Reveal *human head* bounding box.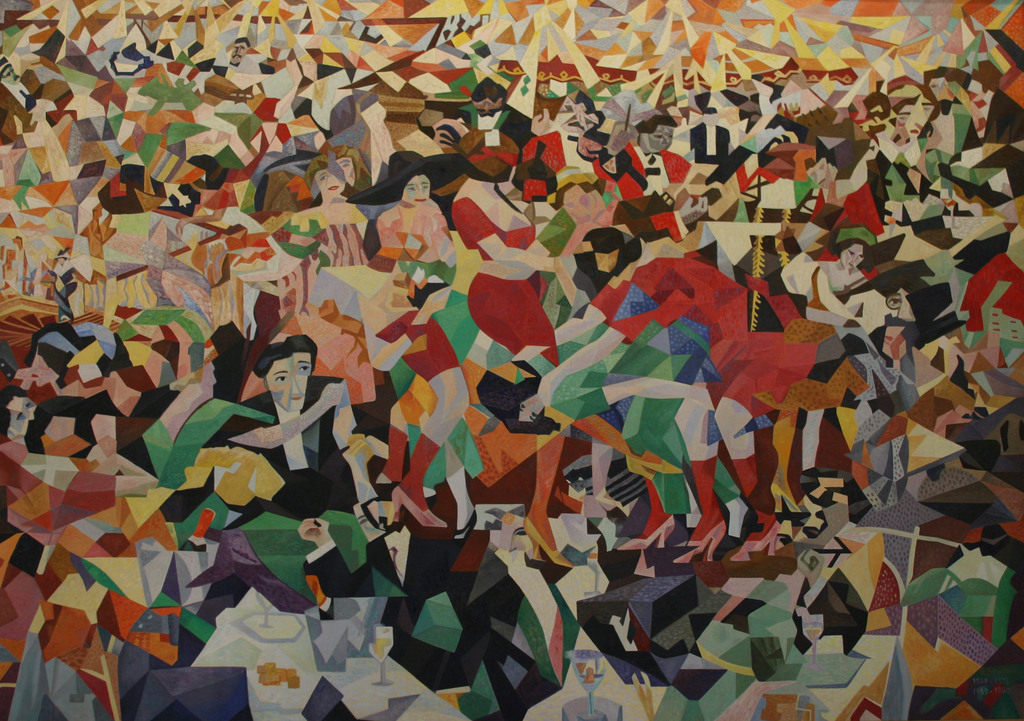
Revealed: 229/36/255/67.
